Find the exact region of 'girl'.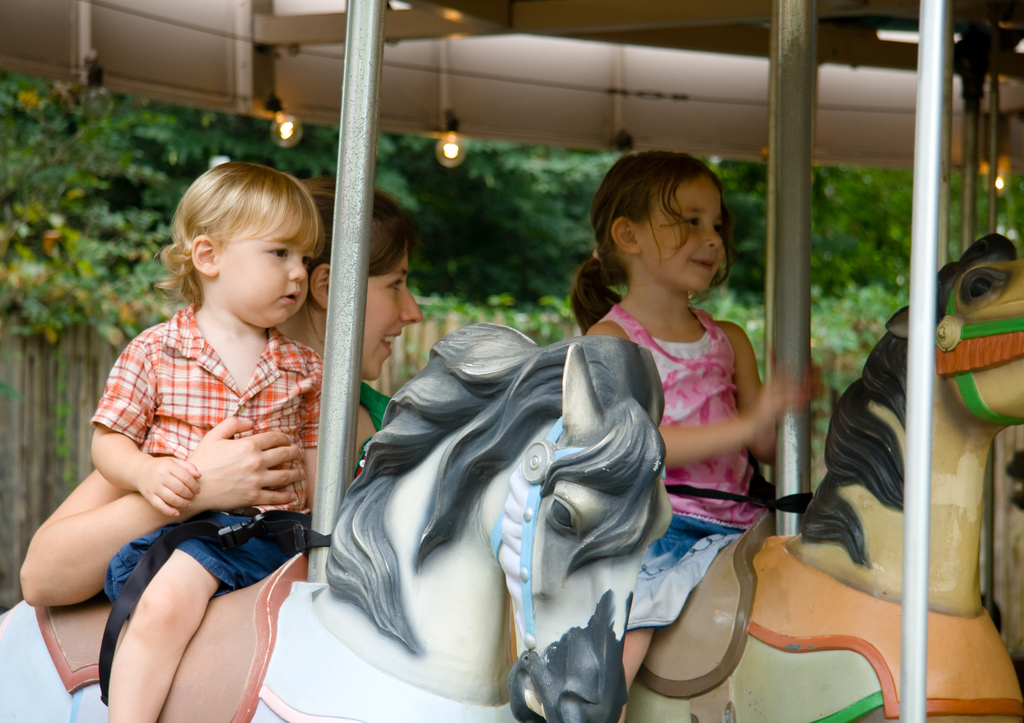
Exact region: BBox(571, 152, 828, 711).
